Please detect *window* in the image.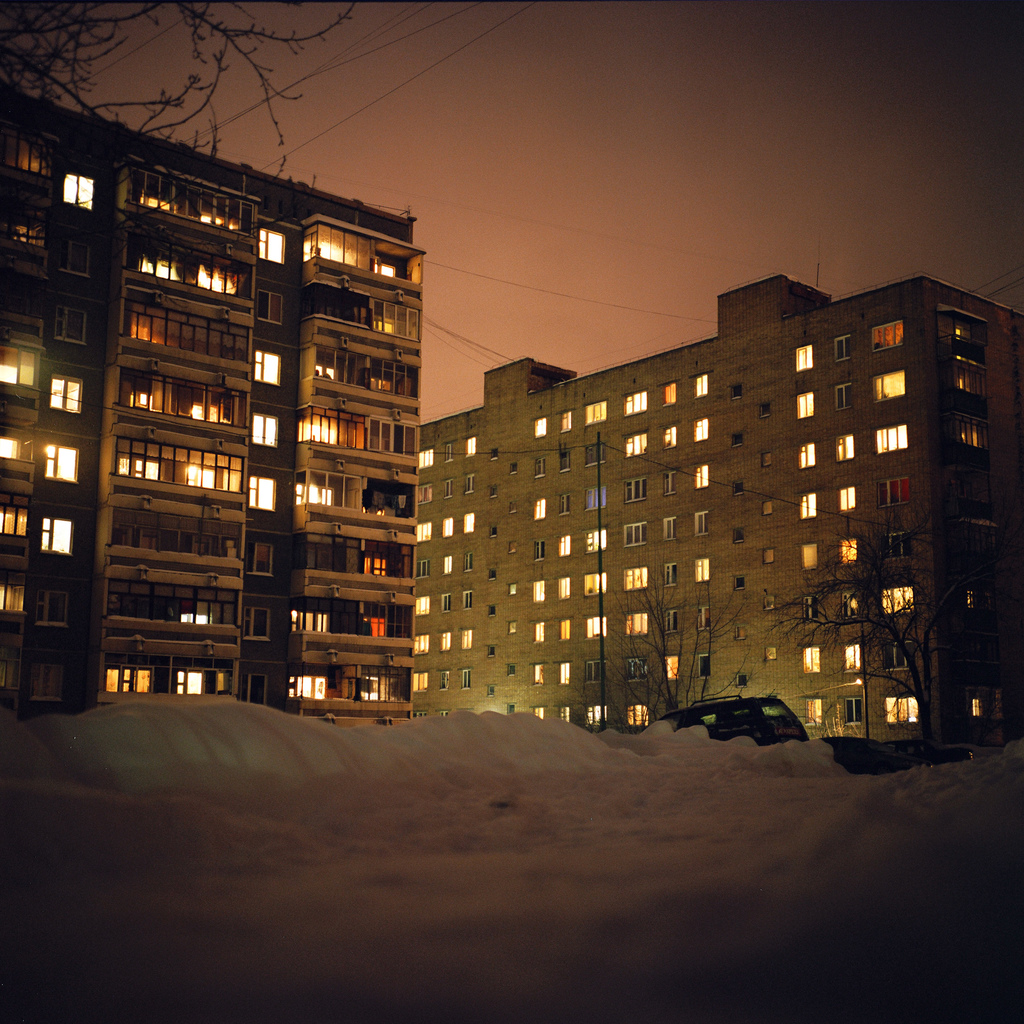
{"left": 464, "top": 471, "right": 478, "bottom": 492}.
